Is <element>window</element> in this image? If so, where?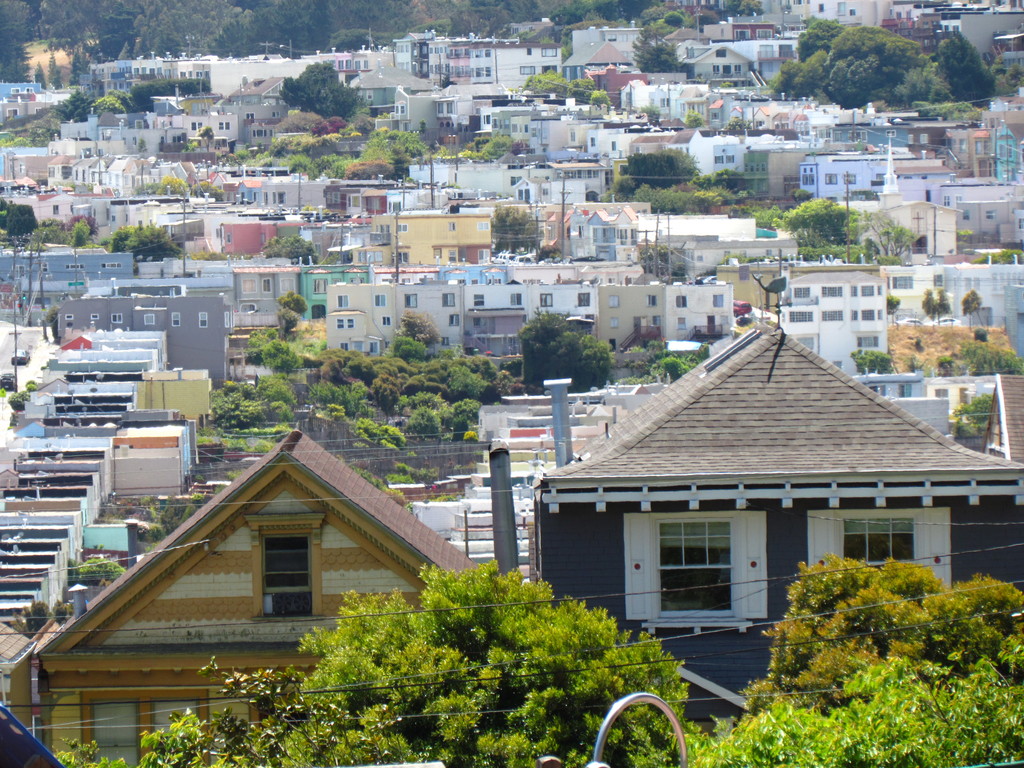
Yes, at pyautogui.locateOnScreen(323, 193, 332, 204).
